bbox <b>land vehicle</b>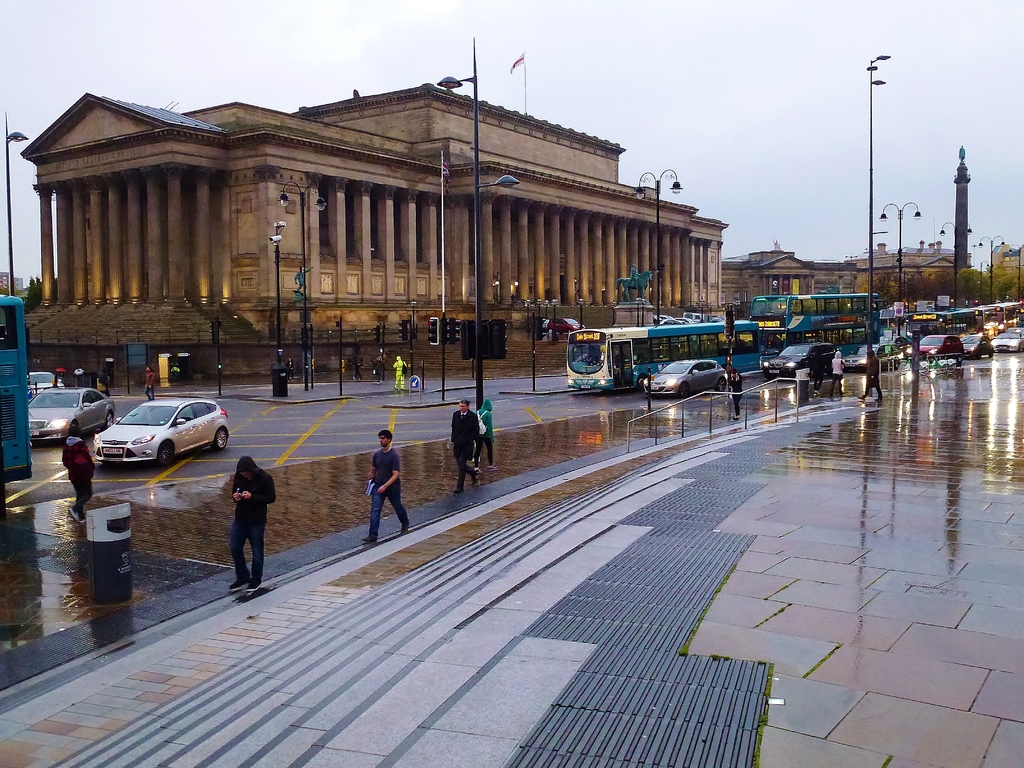
Rect(903, 332, 963, 359)
